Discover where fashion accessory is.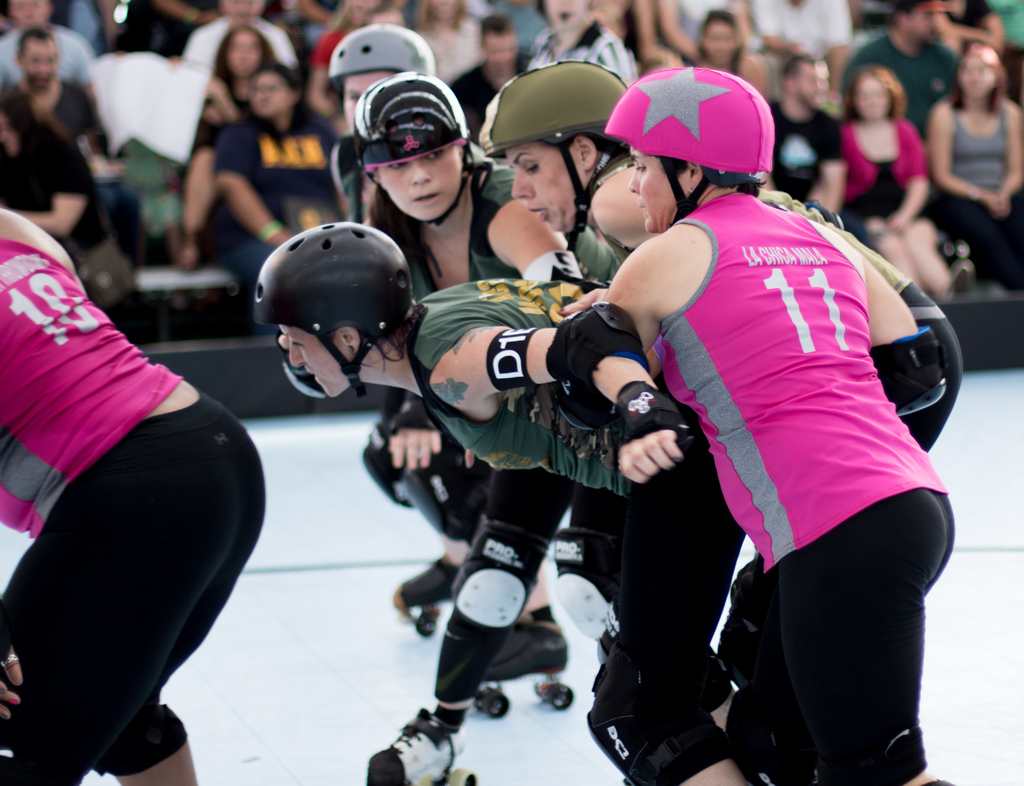
Discovered at bbox=(486, 327, 535, 382).
